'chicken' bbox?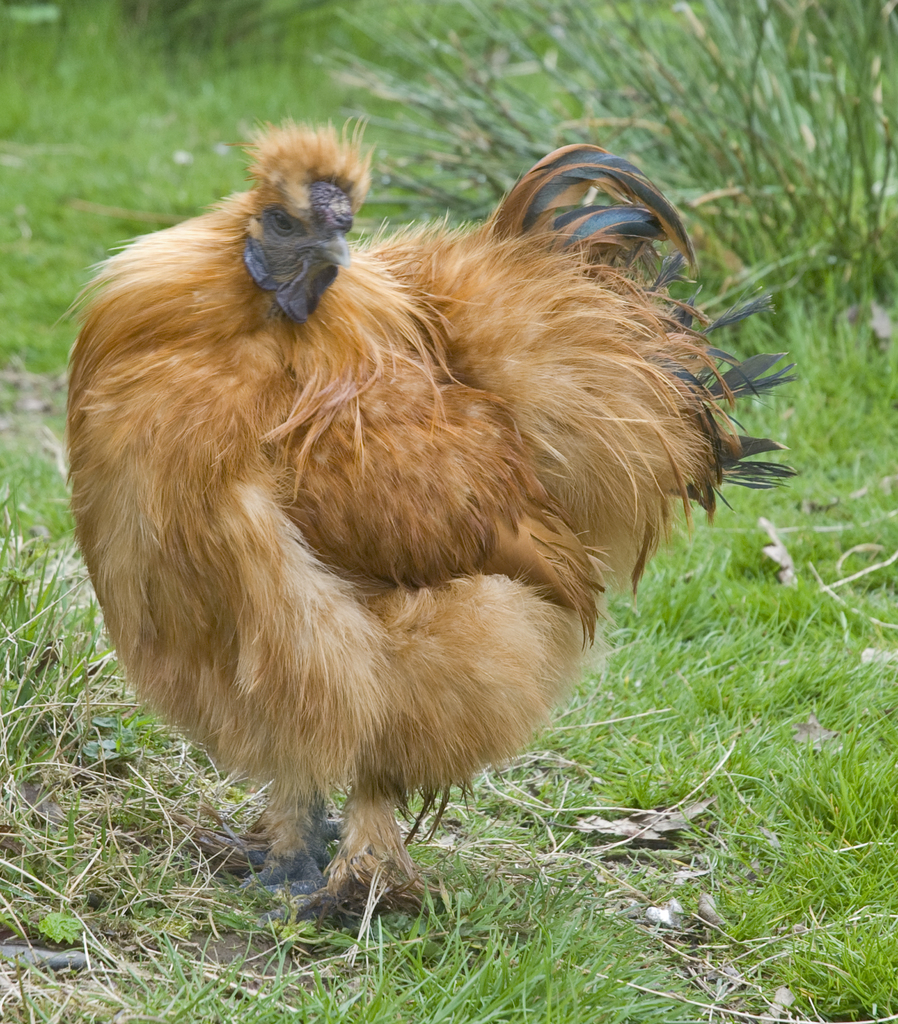
68, 115, 779, 920
